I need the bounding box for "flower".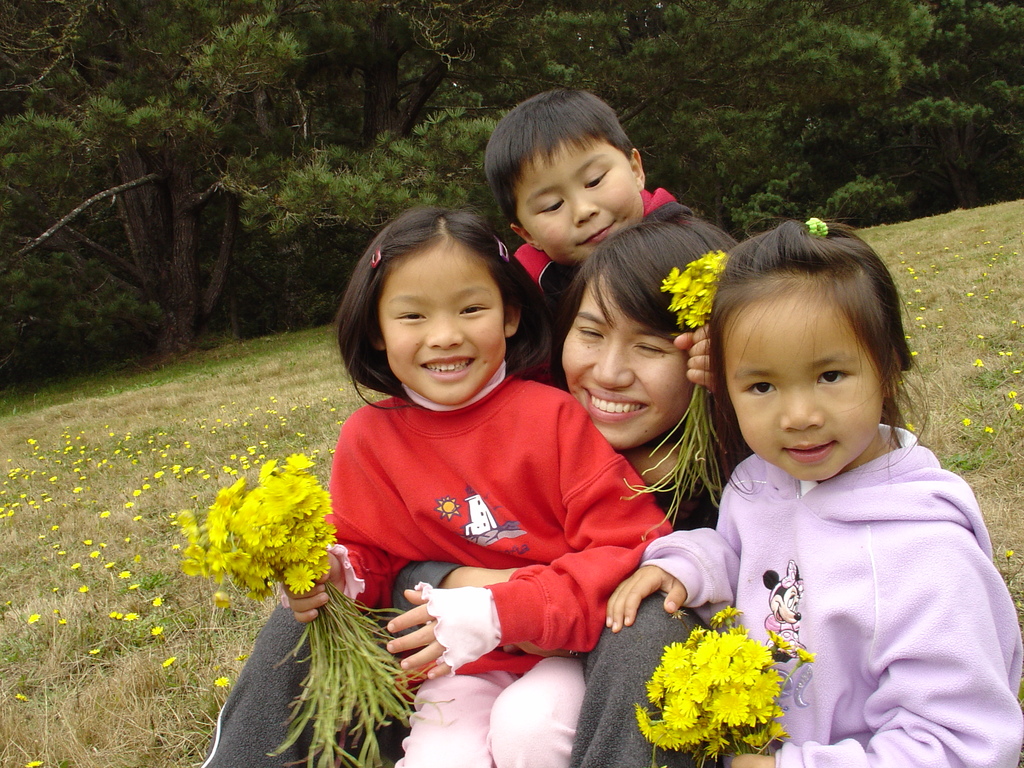
Here it is: x1=75, y1=486, x2=82, y2=489.
